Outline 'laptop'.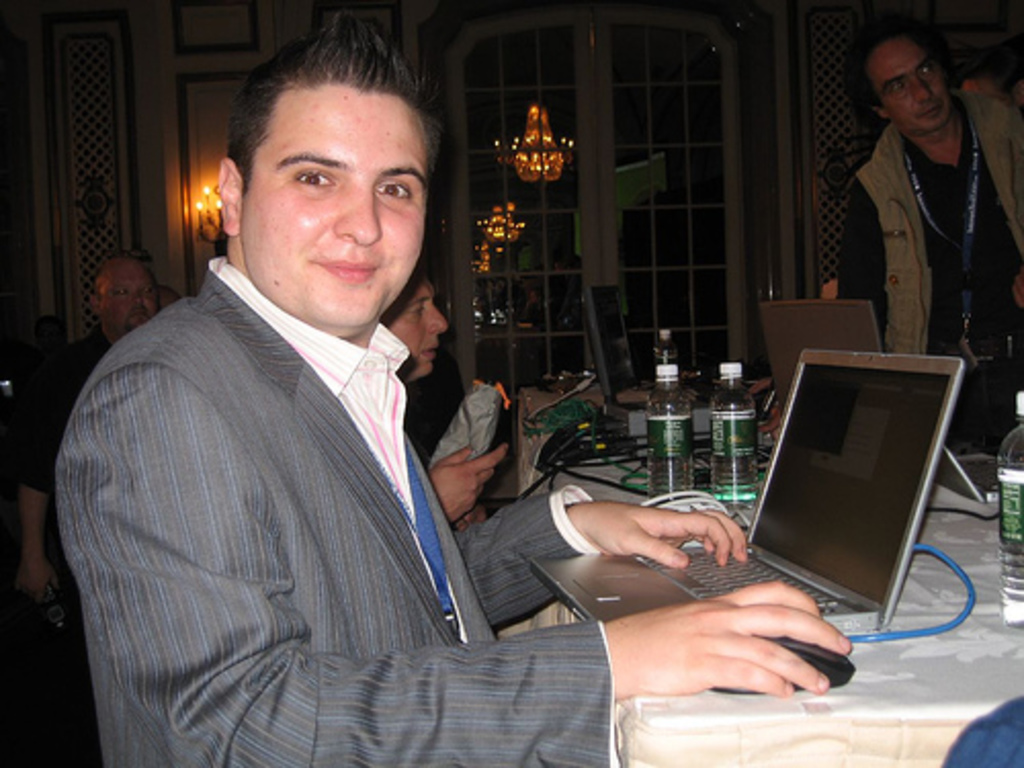
Outline: box=[530, 340, 971, 643].
